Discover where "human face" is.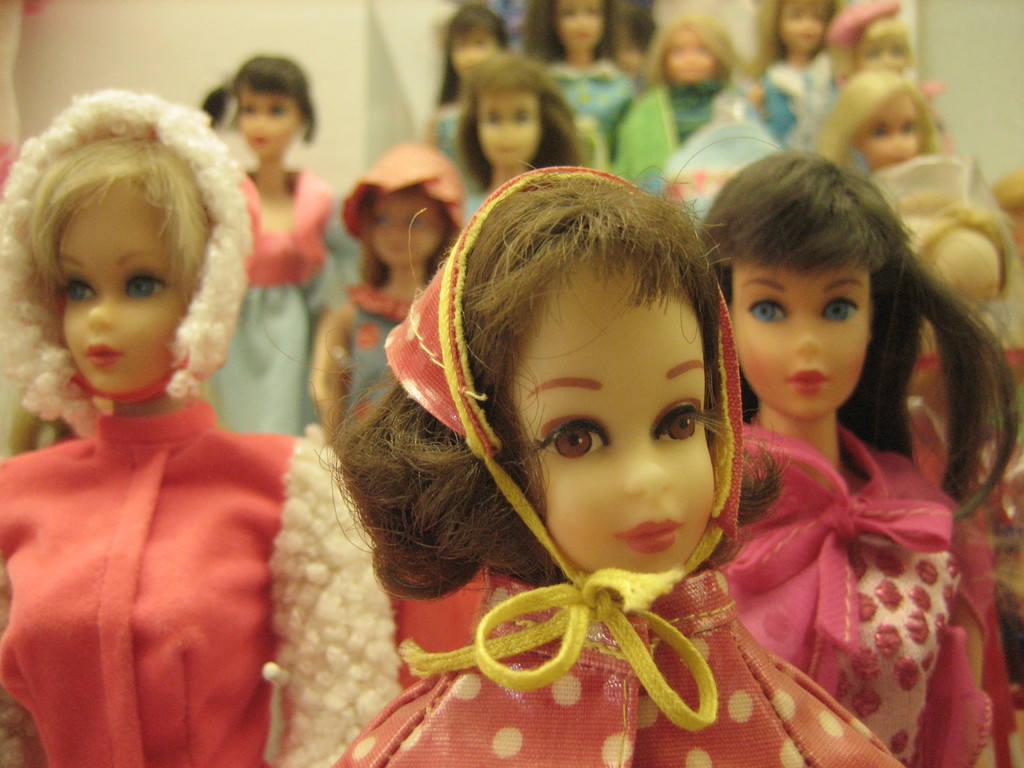
Discovered at <bbox>477, 93, 543, 168</bbox>.
